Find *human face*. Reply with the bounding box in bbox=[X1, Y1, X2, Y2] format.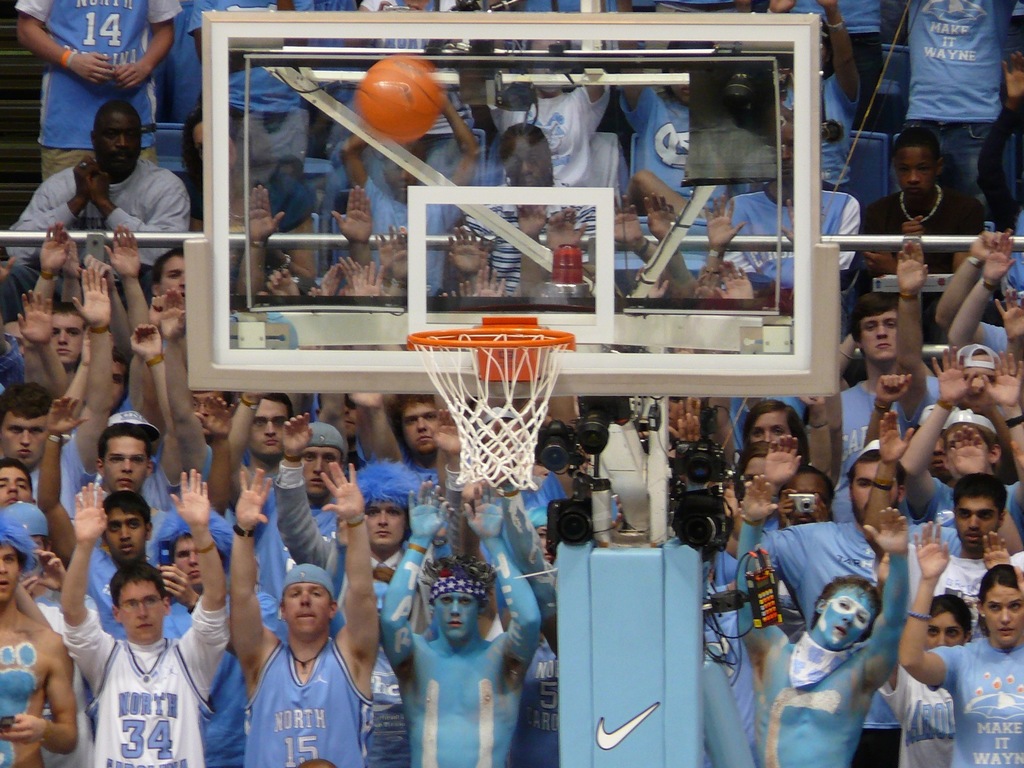
bbox=[956, 500, 995, 545].
